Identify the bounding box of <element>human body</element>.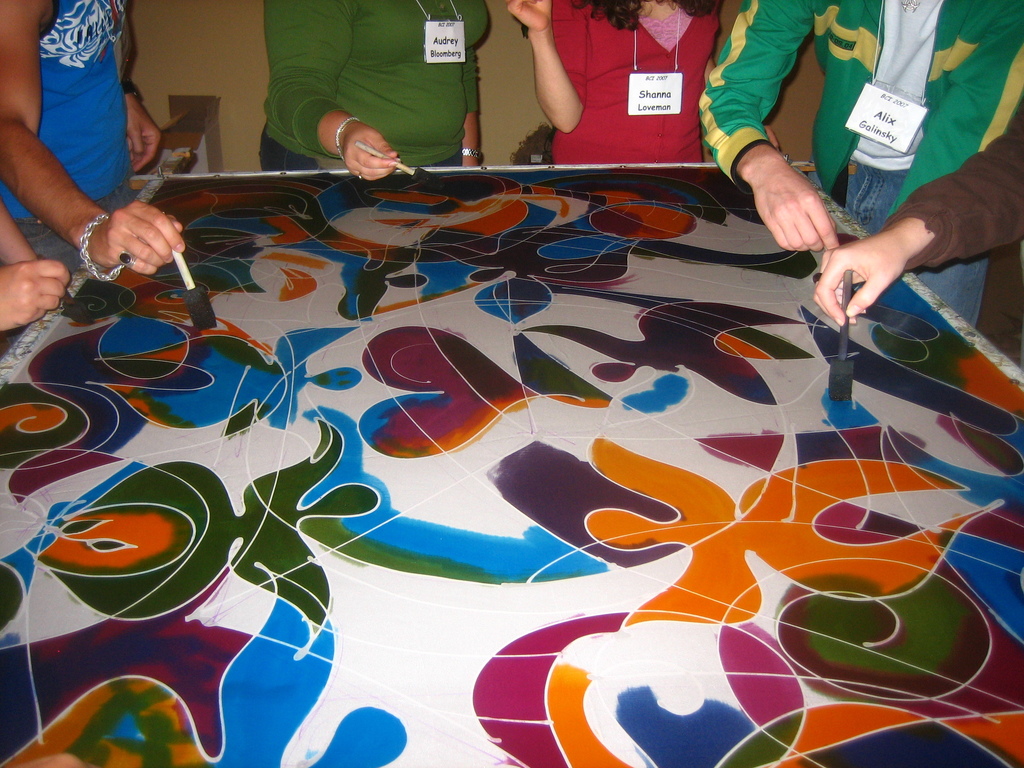
1 0 186 278.
